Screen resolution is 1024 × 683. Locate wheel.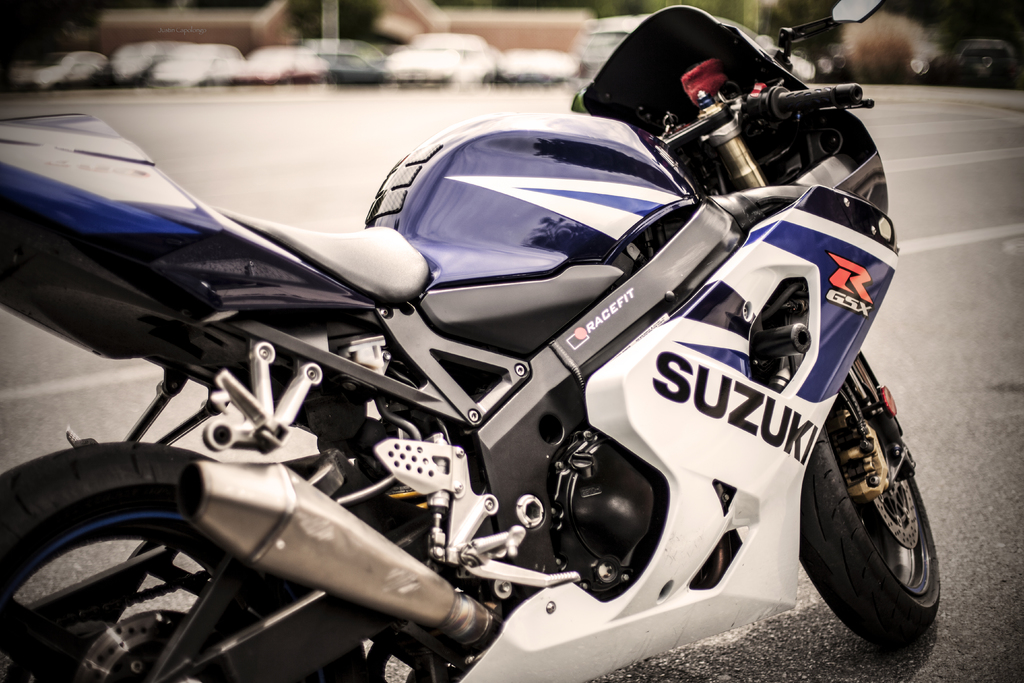
(x1=813, y1=389, x2=943, y2=645).
